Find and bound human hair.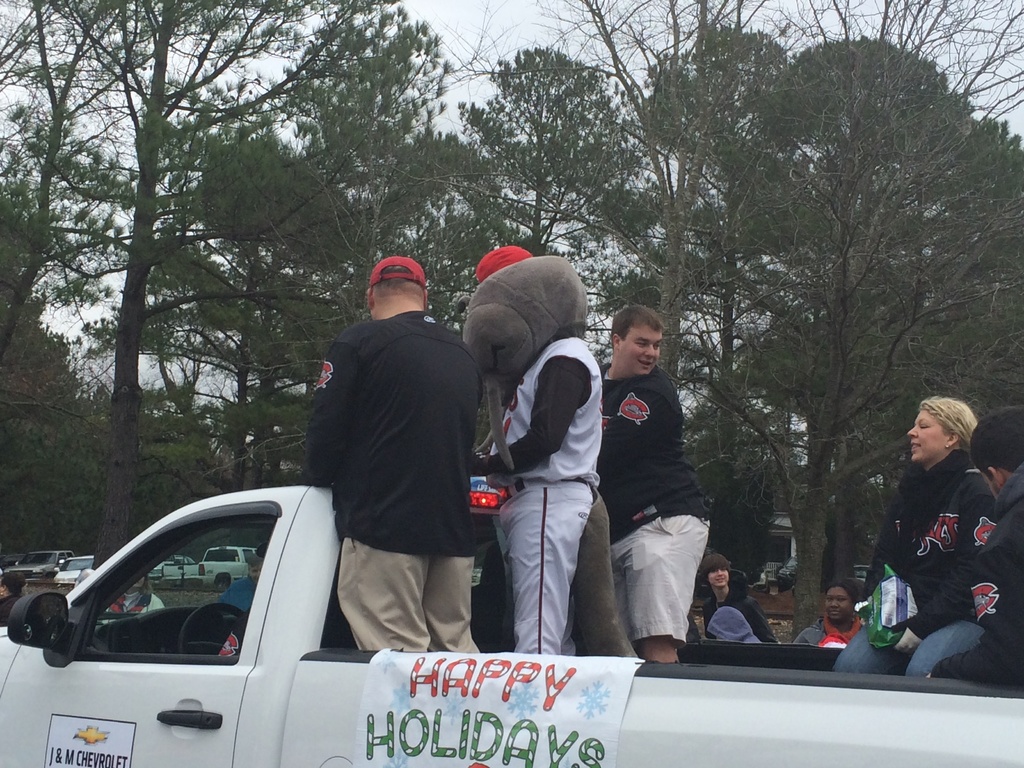
Bound: Rect(371, 267, 426, 304).
